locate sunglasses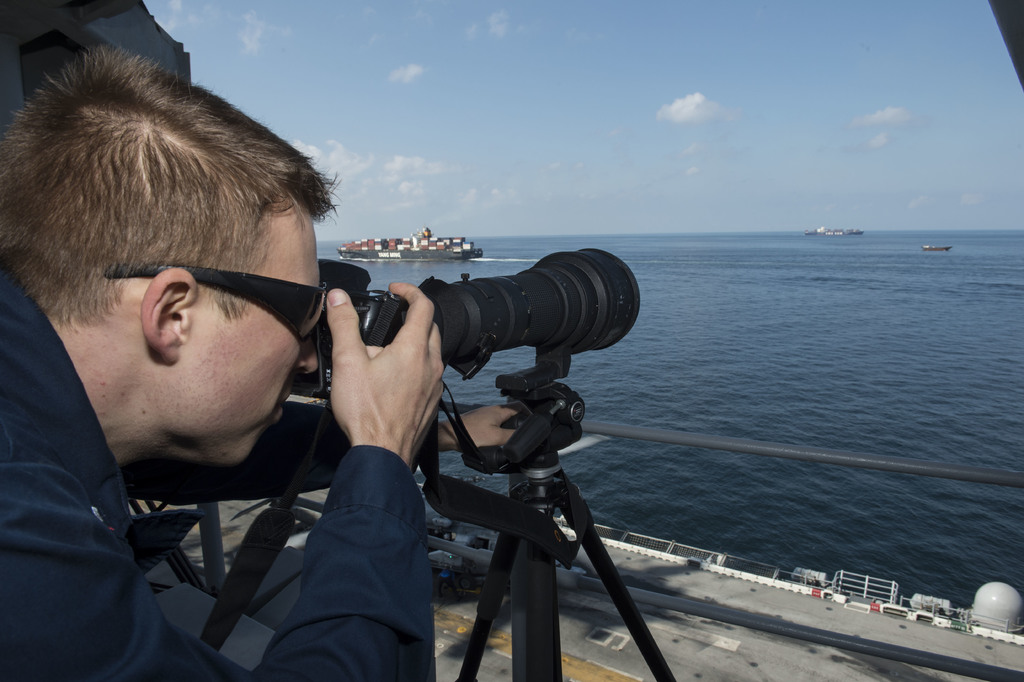
BBox(102, 265, 325, 346)
